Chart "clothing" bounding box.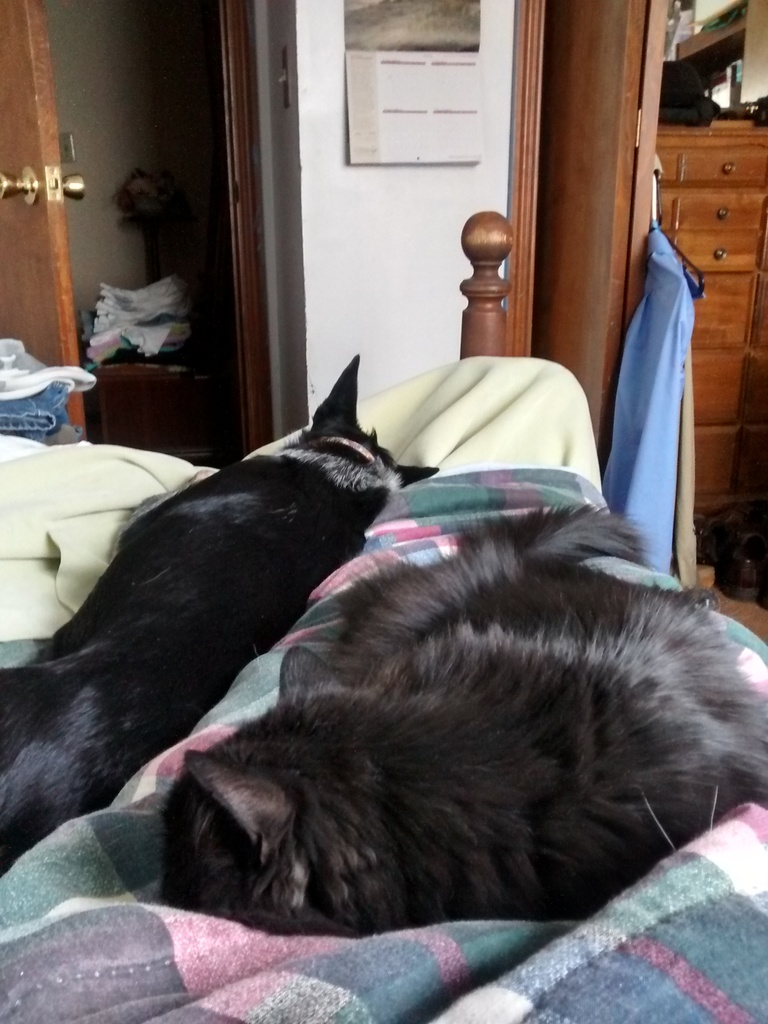
Charted: (0, 337, 113, 400).
